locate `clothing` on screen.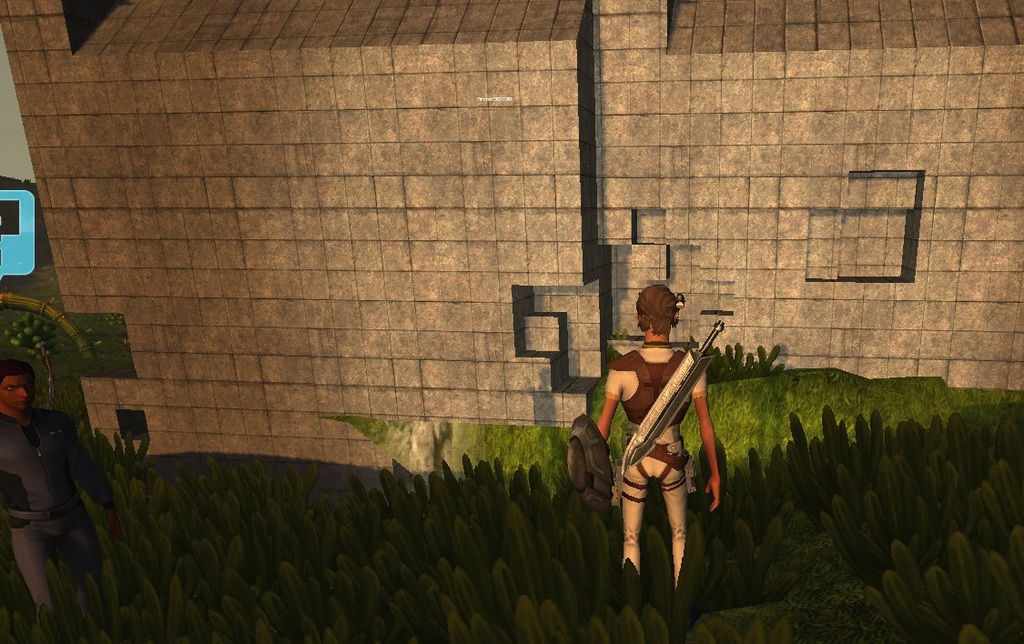
On screen at box=[600, 328, 694, 492].
